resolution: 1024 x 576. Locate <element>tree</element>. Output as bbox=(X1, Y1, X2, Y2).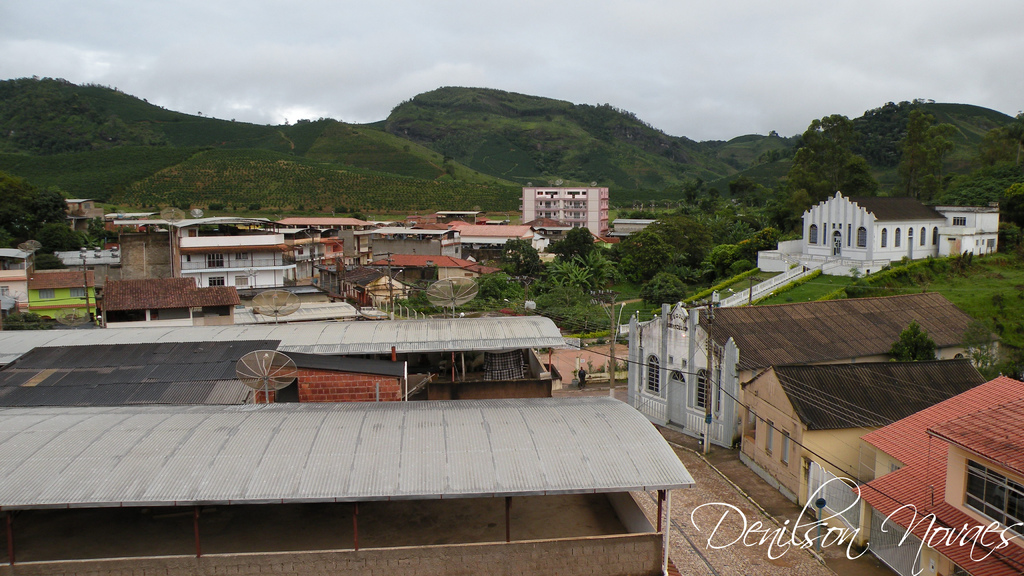
bbox=(333, 205, 348, 213).
